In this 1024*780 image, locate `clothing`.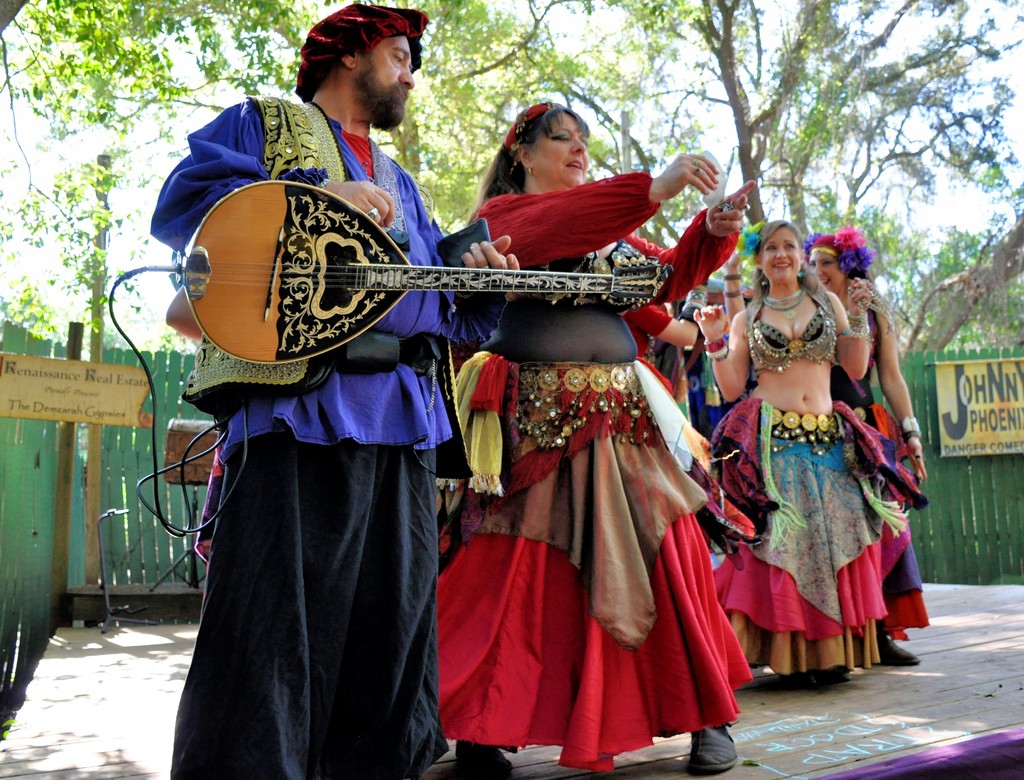
Bounding box: [831, 281, 932, 645].
